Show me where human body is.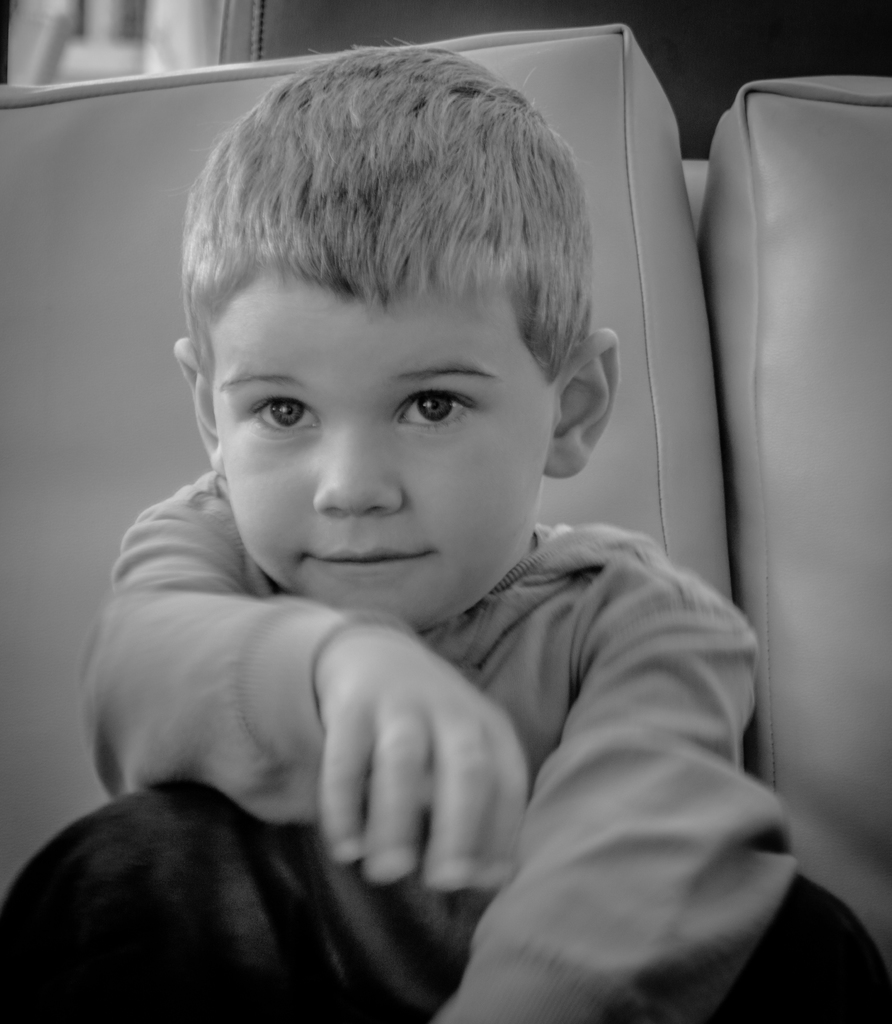
human body is at 93,4,829,1023.
